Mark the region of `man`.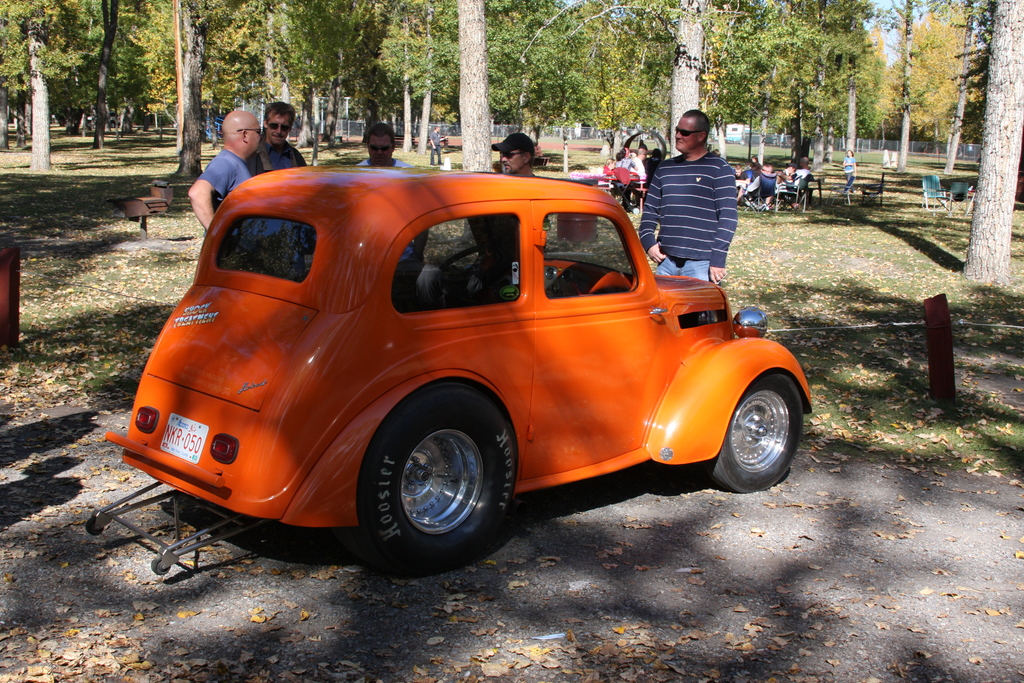
Region: (left=746, top=163, right=771, bottom=200).
